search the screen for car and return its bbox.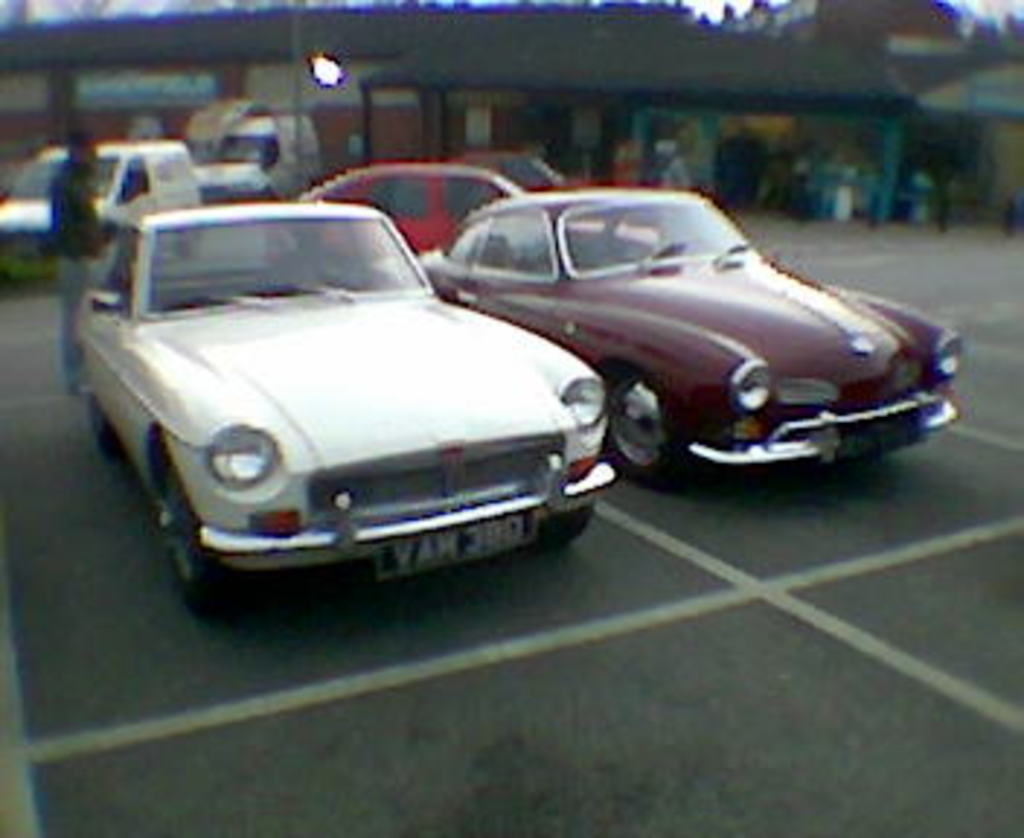
Found: (x1=180, y1=108, x2=323, y2=192).
